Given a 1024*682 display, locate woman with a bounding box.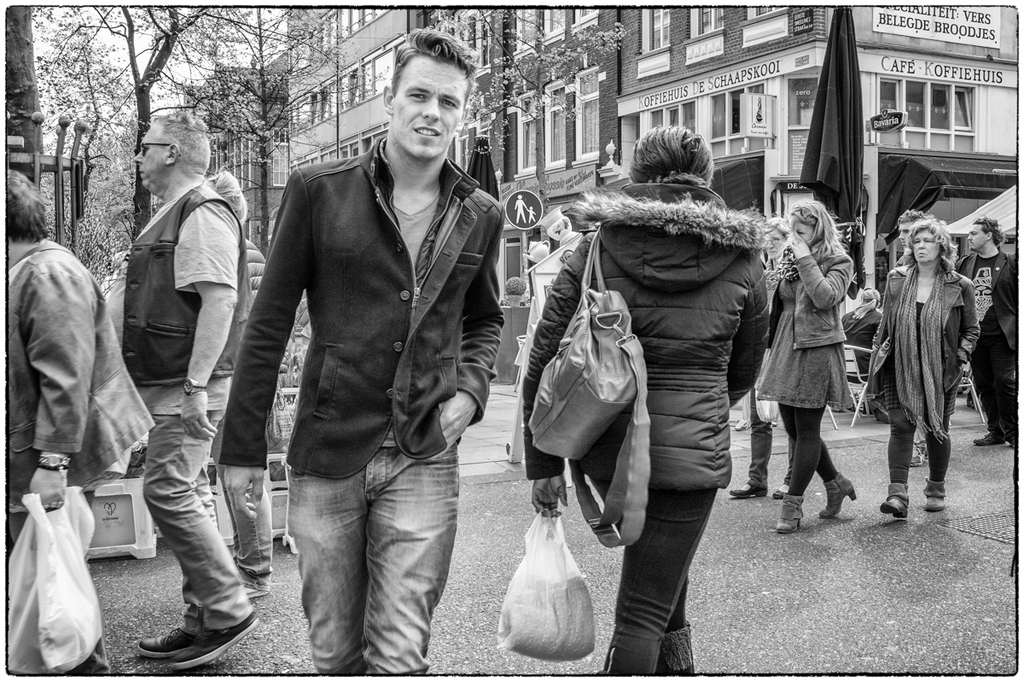
Located: (x1=519, y1=119, x2=784, y2=681).
